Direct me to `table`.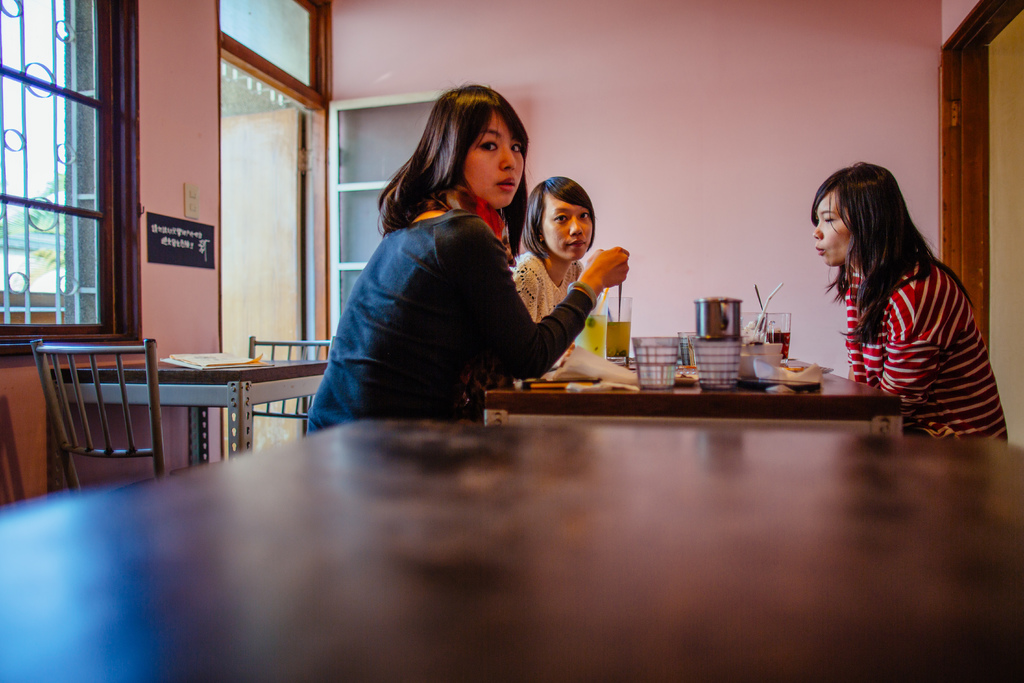
Direction: Rect(0, 418, 1023, 682).
